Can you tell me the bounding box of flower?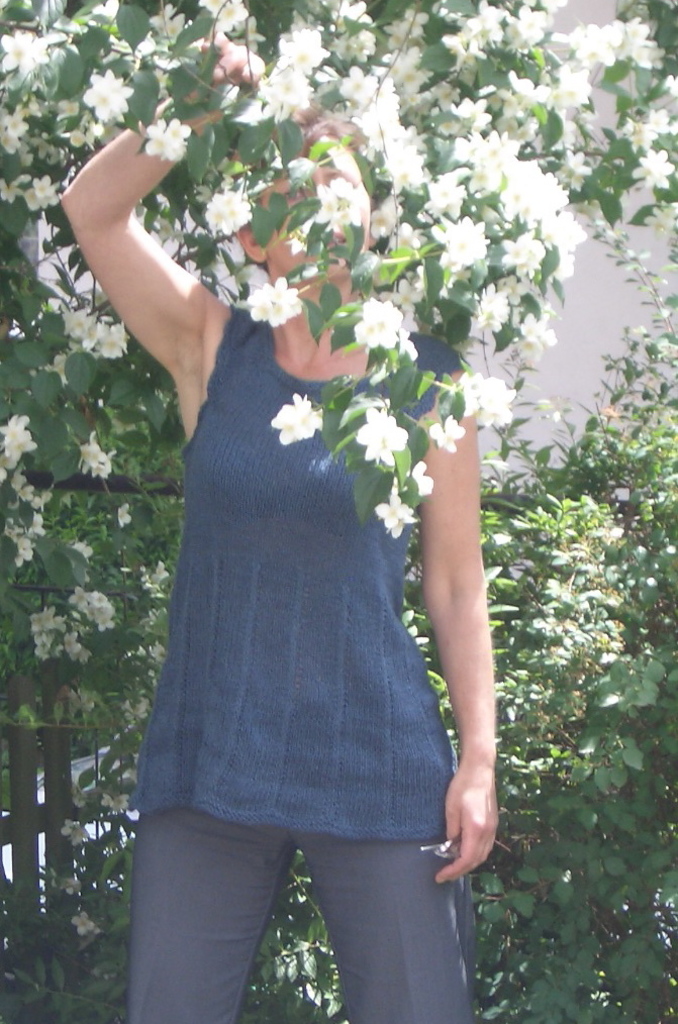
Rect(503, 234, 546, 275).
